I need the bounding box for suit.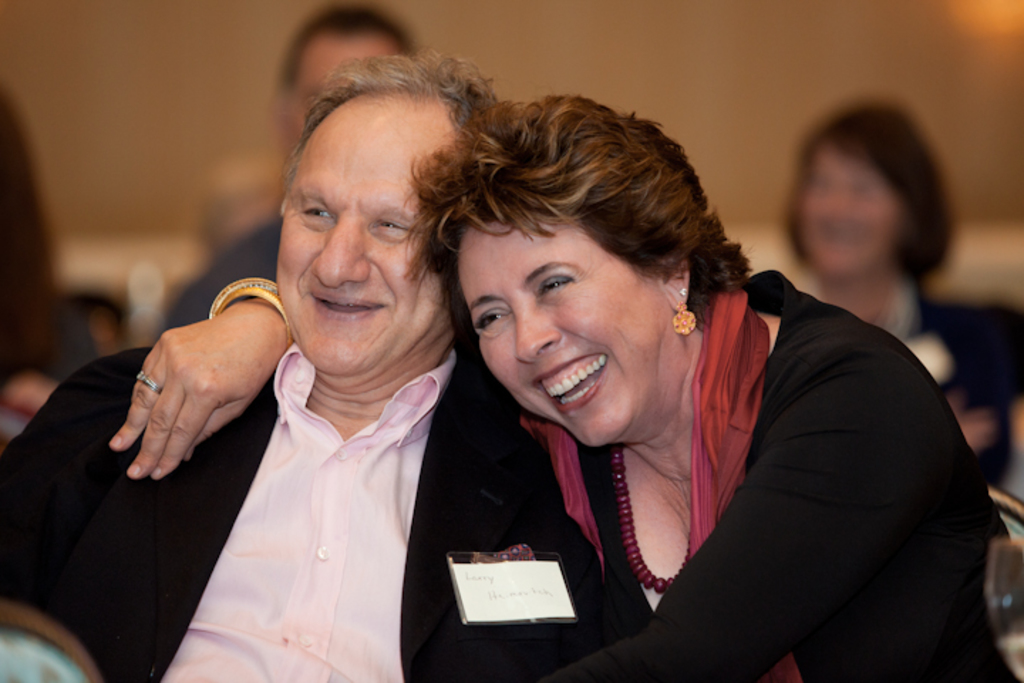
Here it is: x1=795, y1=279, x2=1014, y2=491.
